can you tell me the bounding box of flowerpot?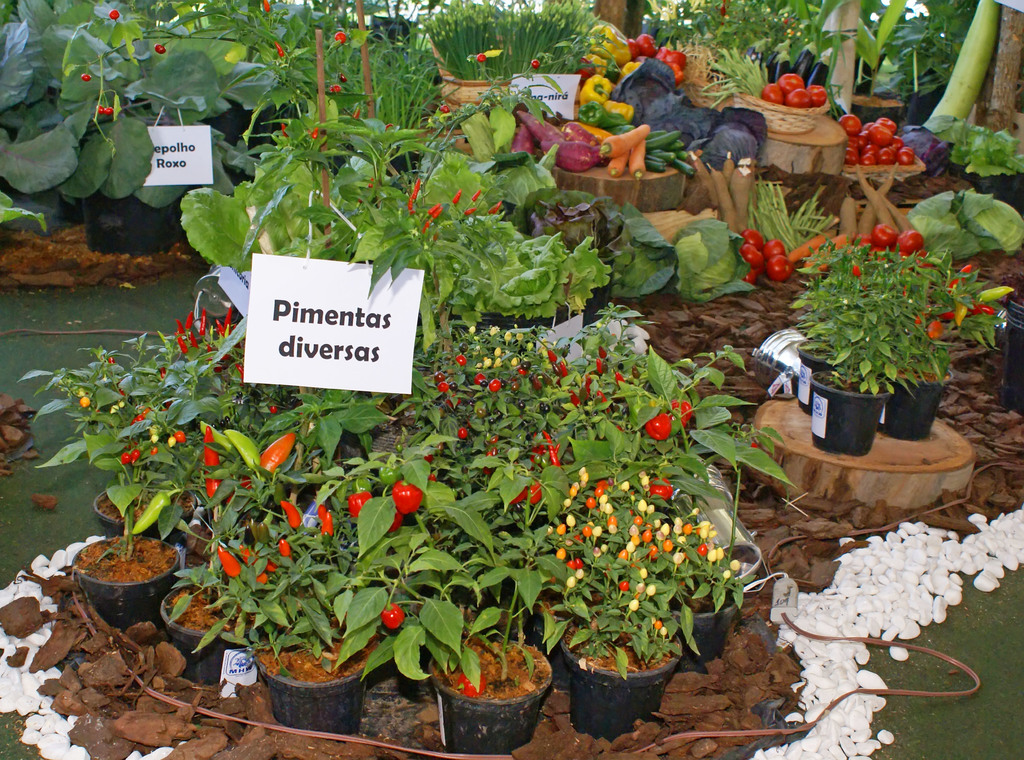
left=76, top=530, right=184, bottom=632.
